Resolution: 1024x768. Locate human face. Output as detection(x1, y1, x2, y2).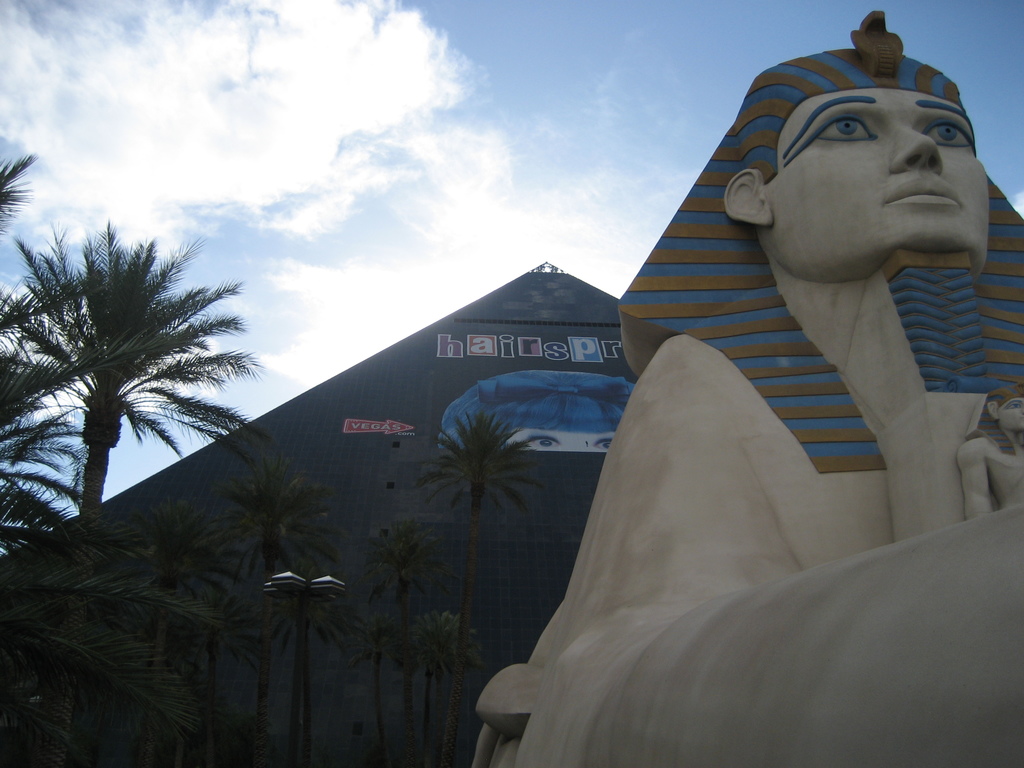
detection(506, 426, 616, 454).
